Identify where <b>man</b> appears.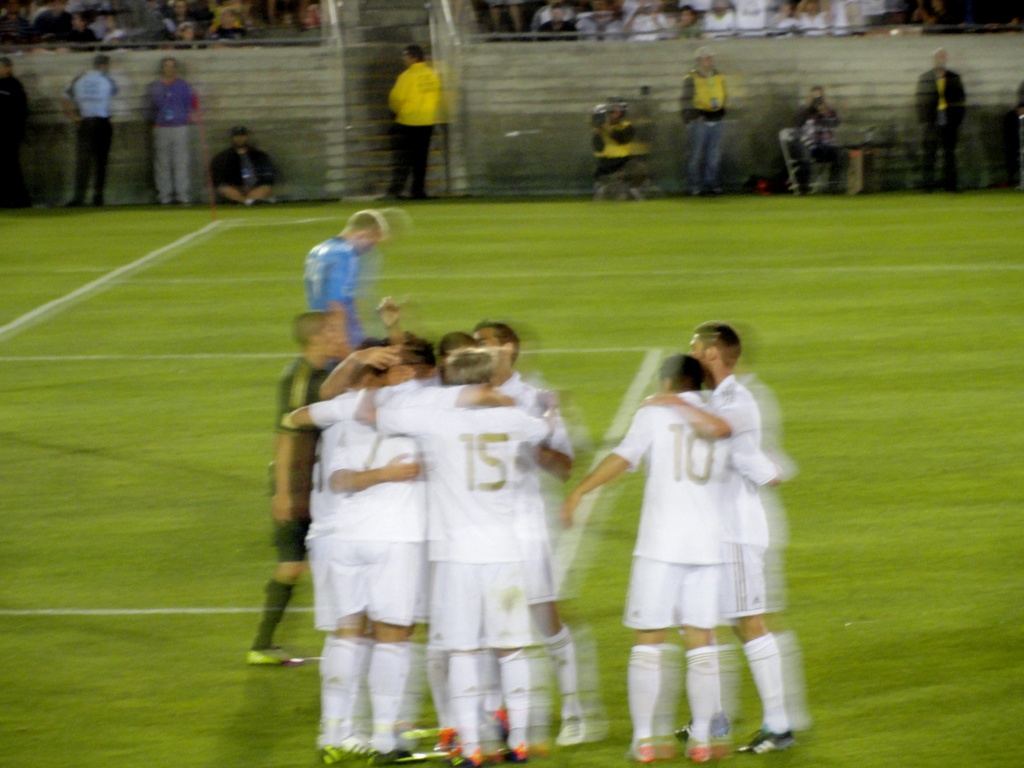
Appears at x1=677, y1=46, x2=724, y2=196.
